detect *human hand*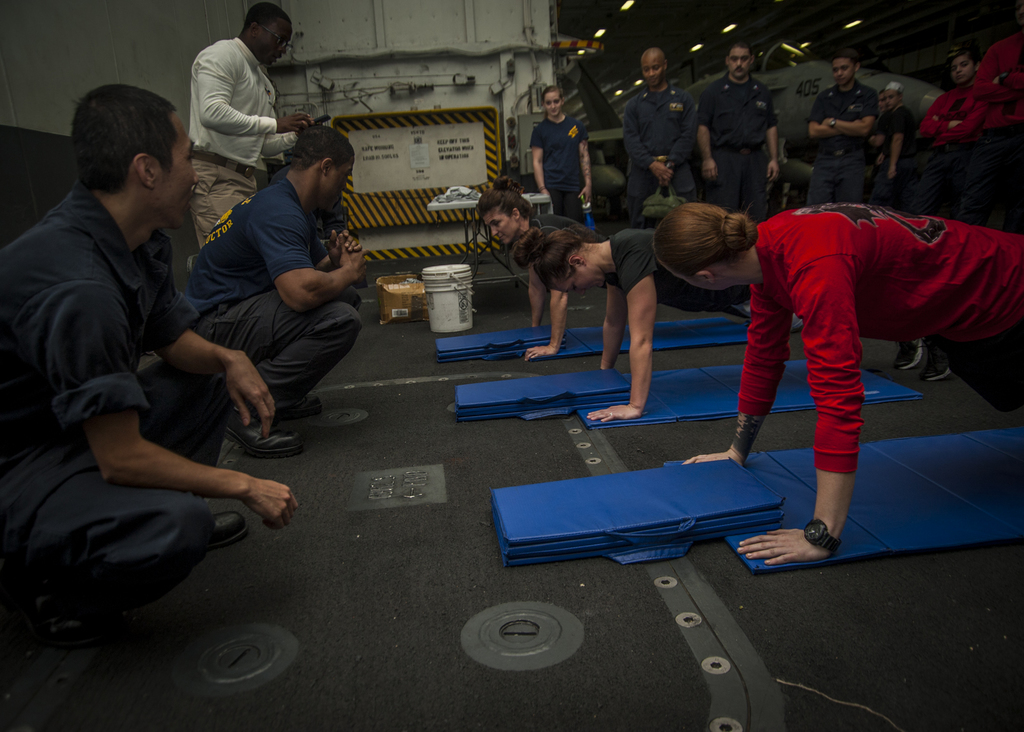
bbox(764, 160, 781, 184)
